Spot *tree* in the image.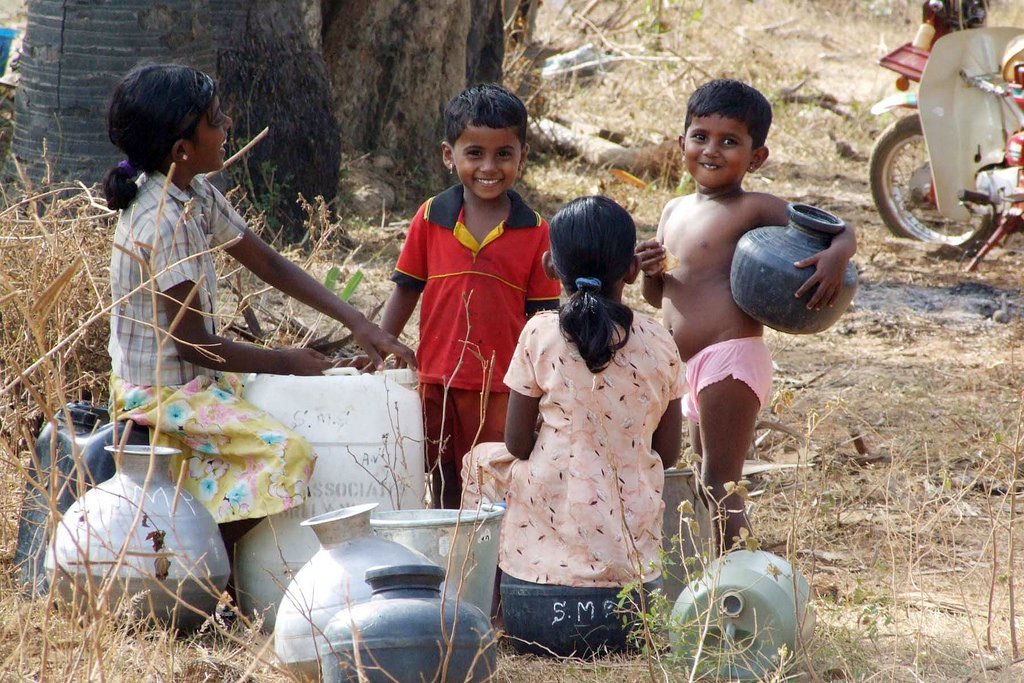
*tree* found at locate(322, 0, 532, 235).
